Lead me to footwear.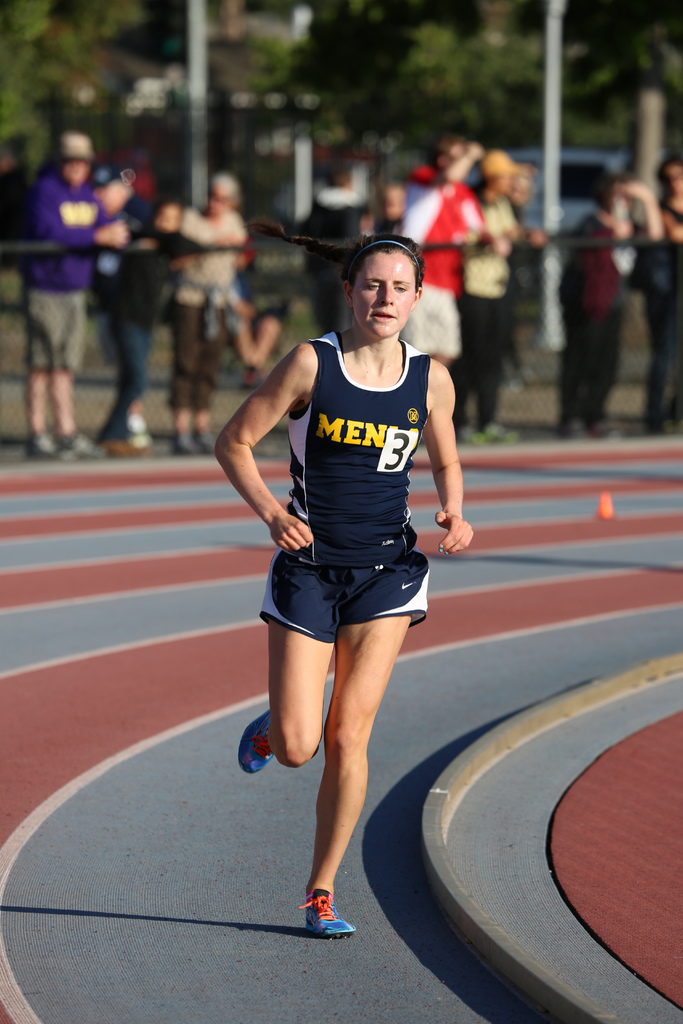
Lead to BBox(490, 424, 521, 444).
